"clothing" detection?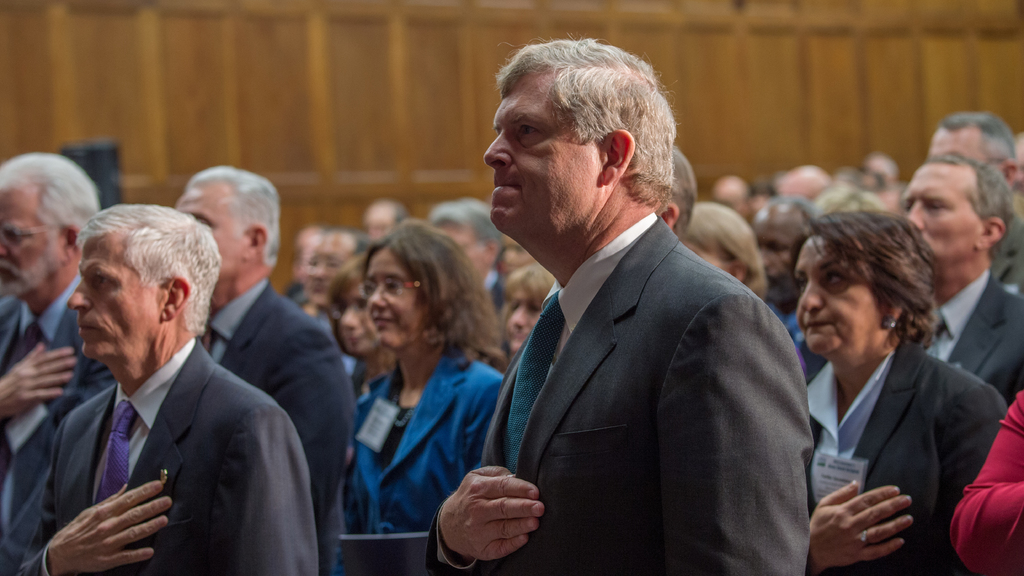
rect(13, 336, 319, 575)
